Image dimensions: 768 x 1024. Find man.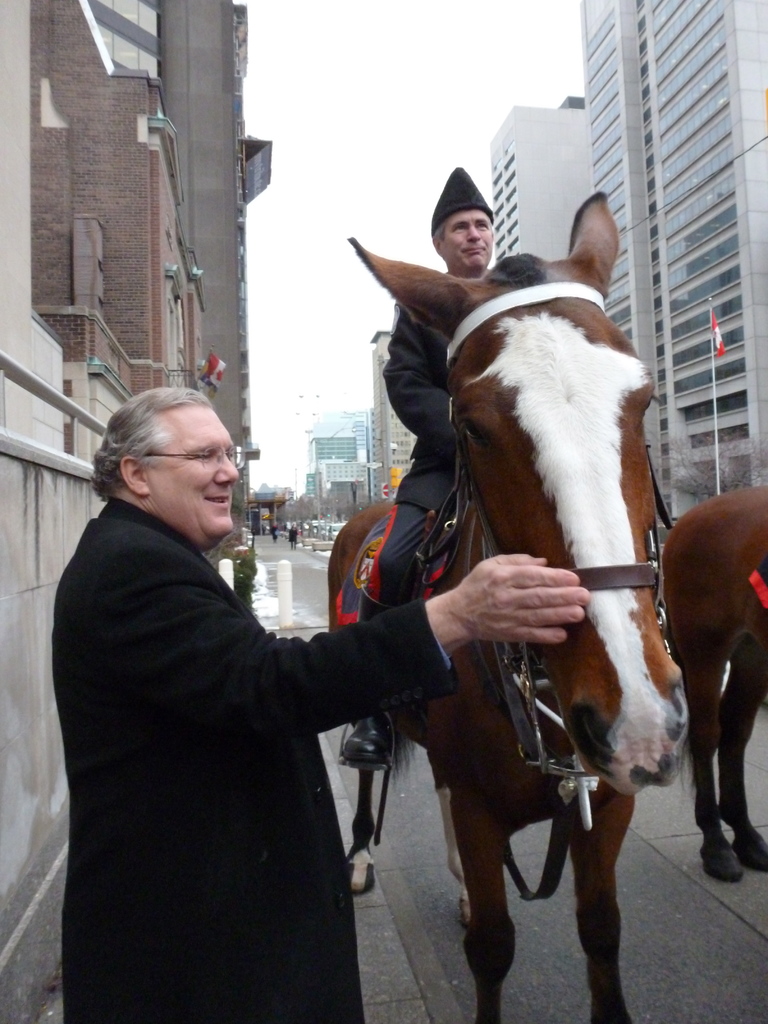
(52, 390, 589, 1023).
